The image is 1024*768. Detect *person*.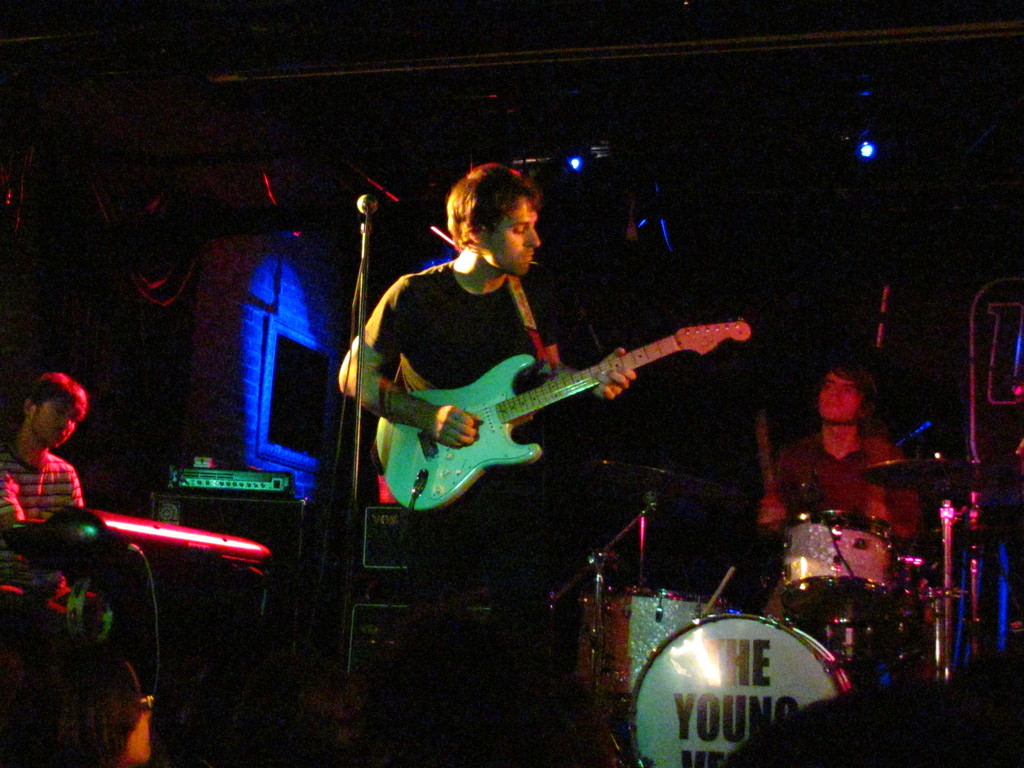
Detection: (0, 365, 154, 767).
